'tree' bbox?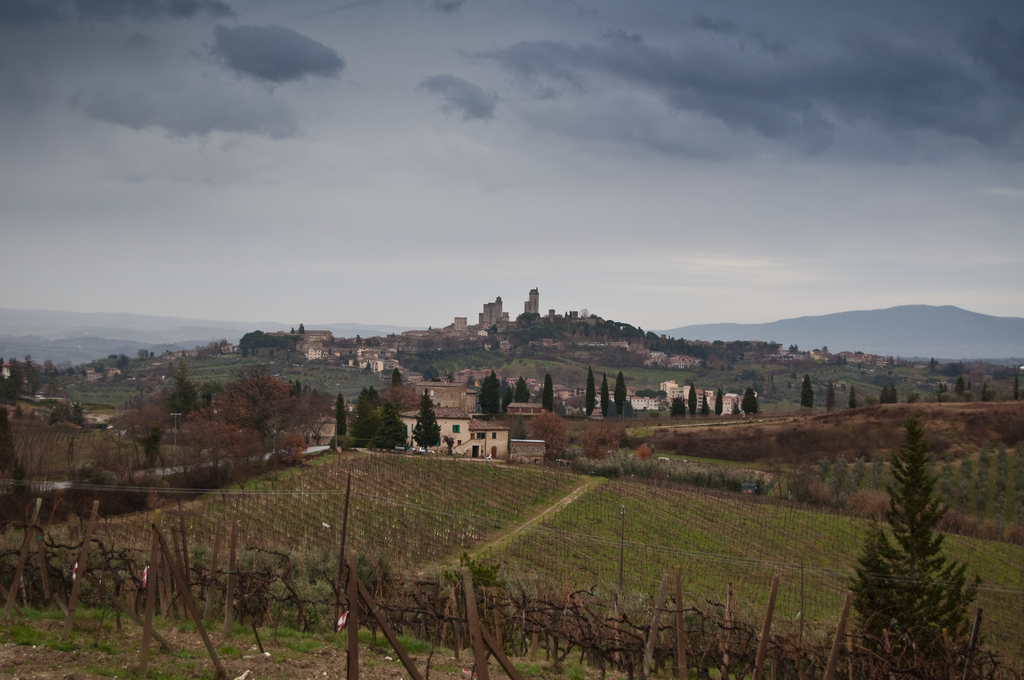
bbox=[794, 373, 818, 416]
